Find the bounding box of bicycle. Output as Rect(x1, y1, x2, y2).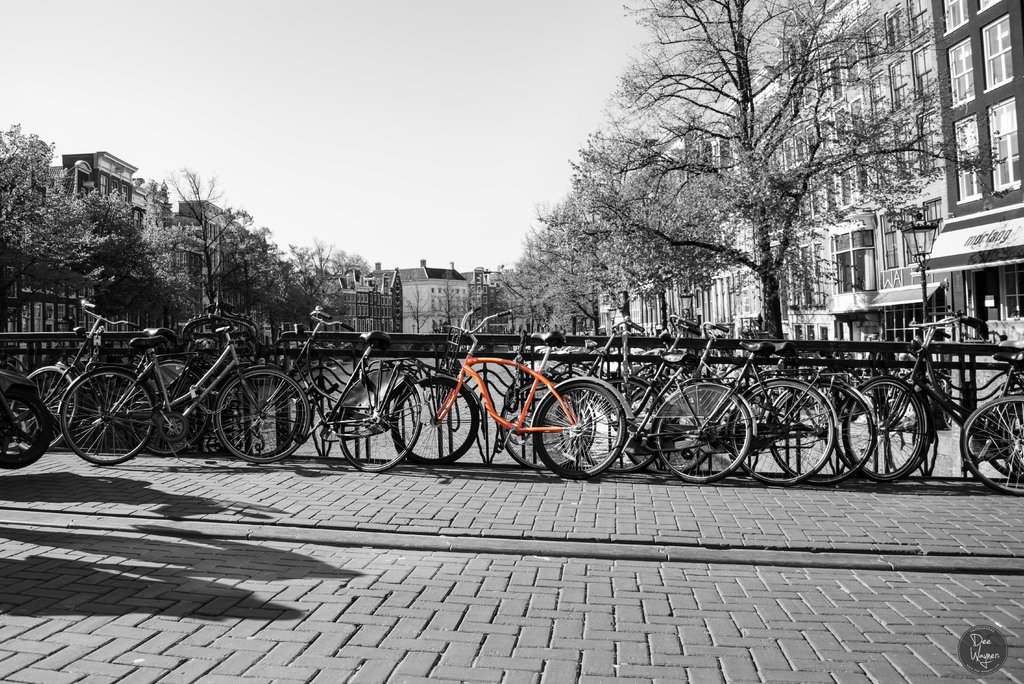
Rect(204, 295, 425, 478).
